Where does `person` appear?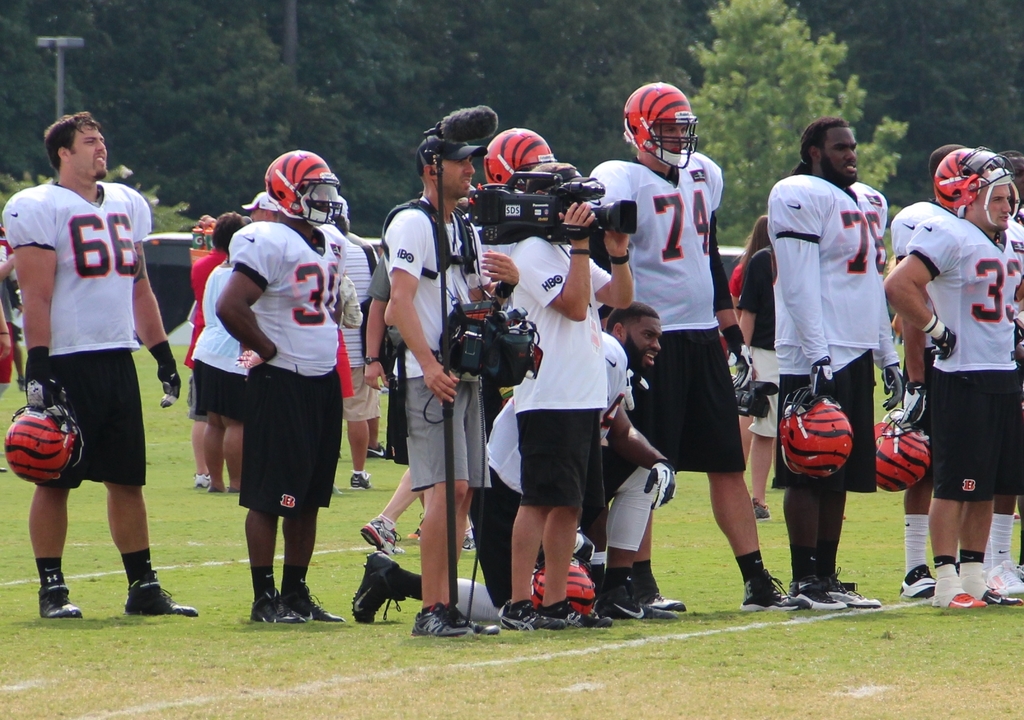
Appears at region(378, 127, 527, 636).
